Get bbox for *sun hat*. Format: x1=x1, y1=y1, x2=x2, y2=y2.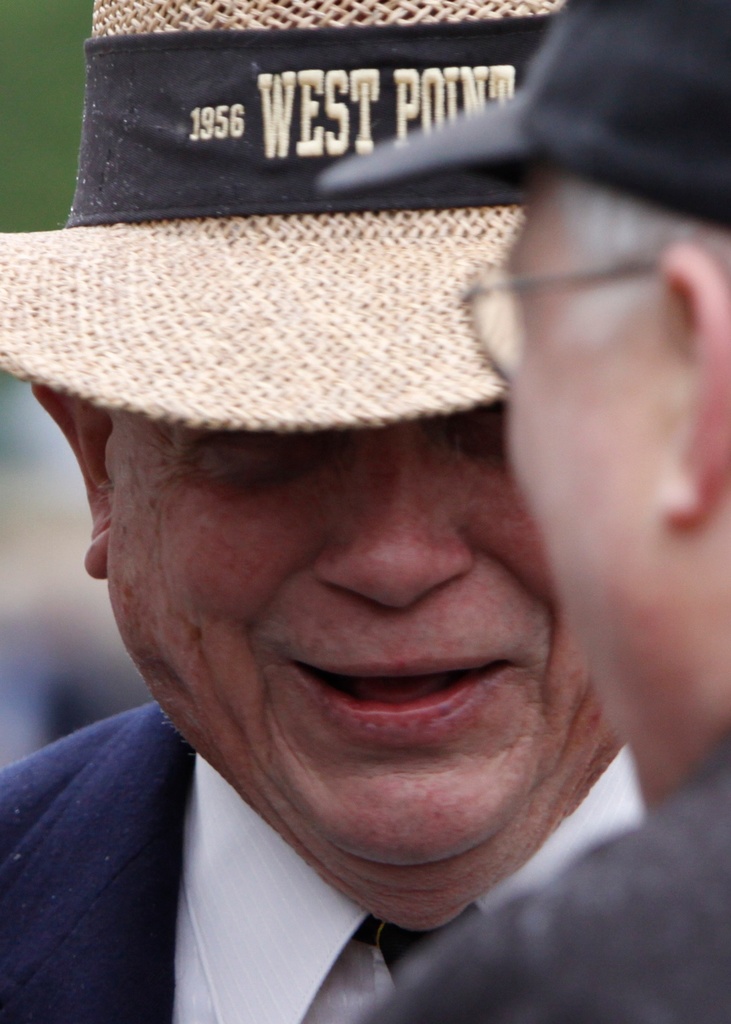
x1=0, y1=0, x2=566, y2=433.
